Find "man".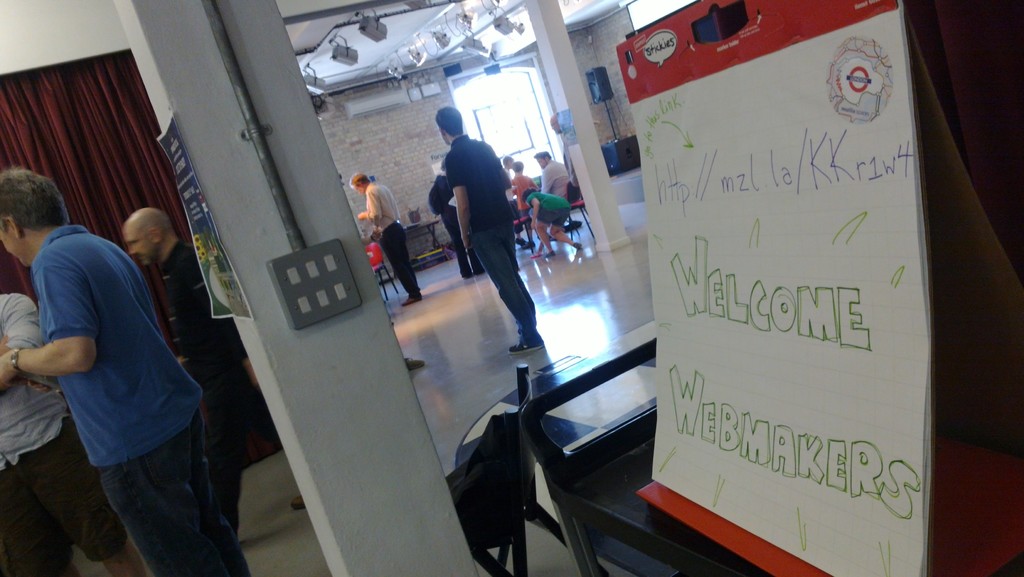
(428, 156, 486, 281).
